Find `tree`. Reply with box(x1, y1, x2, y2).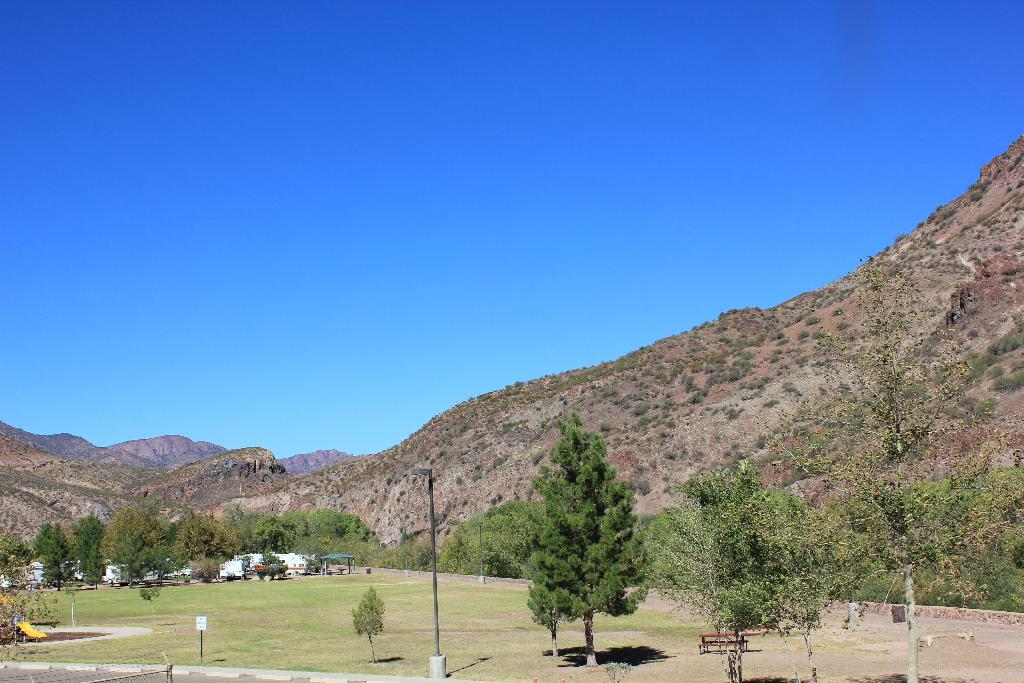
box(173, 507, 241, 583).
